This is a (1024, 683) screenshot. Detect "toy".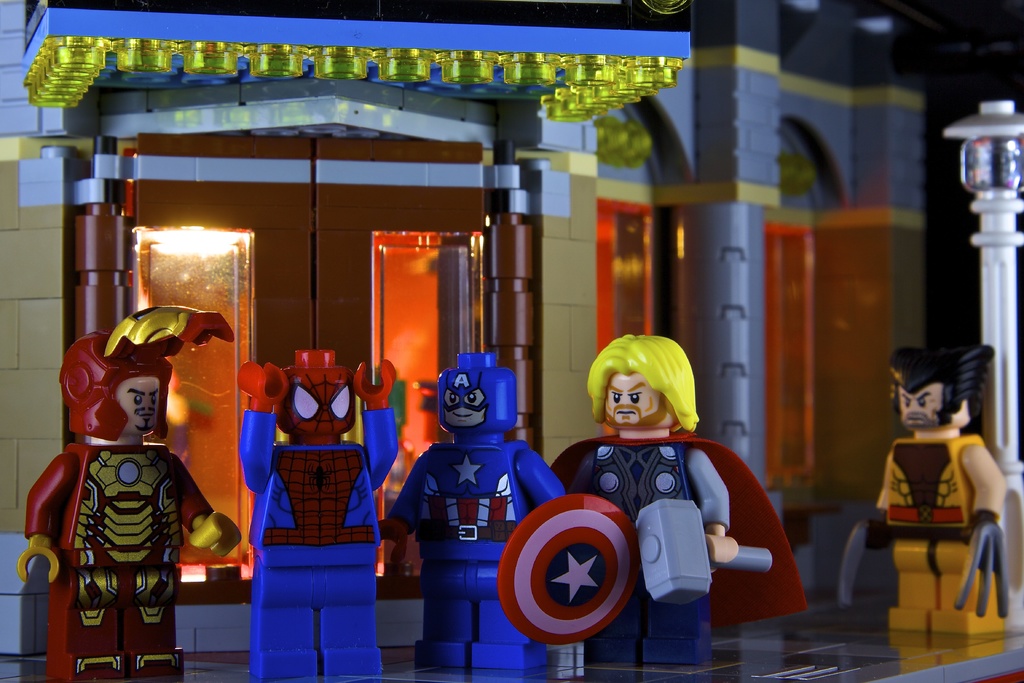
{"left": 400, "top": 347, "right": 633, "bottom": 670}.
